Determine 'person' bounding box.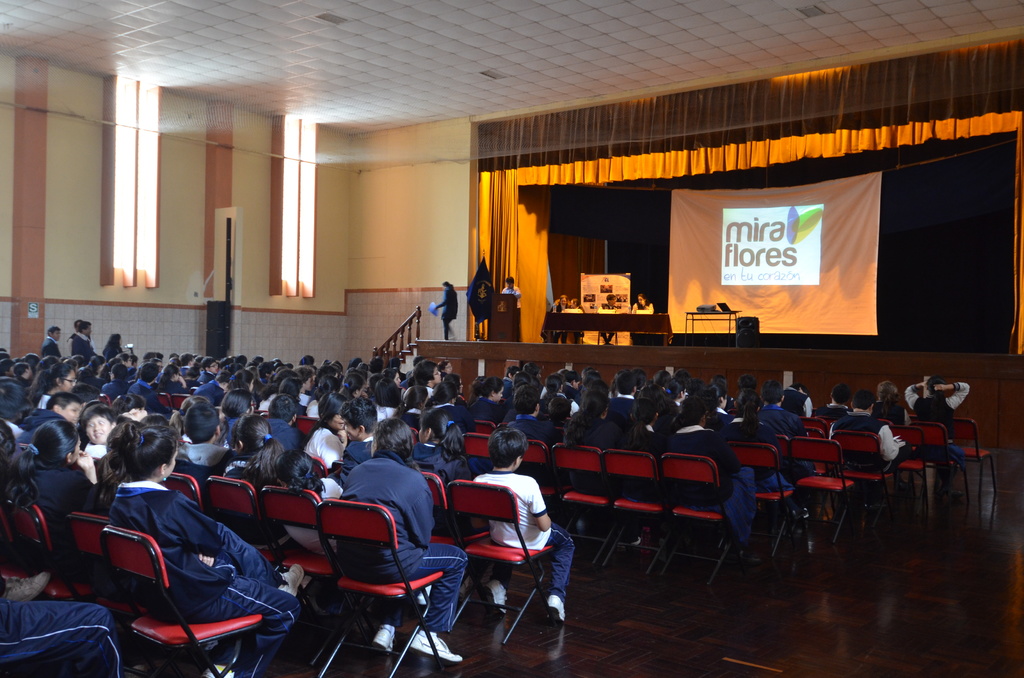
Determined: [548,291,566,311].
